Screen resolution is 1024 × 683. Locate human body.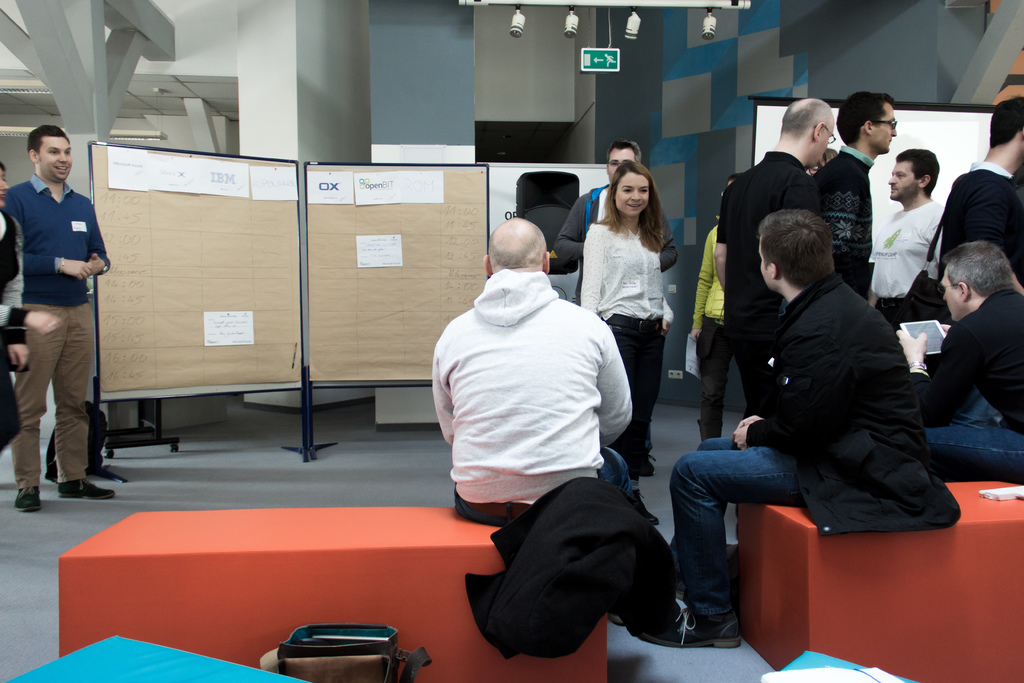
region(935, 231, 1023, 488).
